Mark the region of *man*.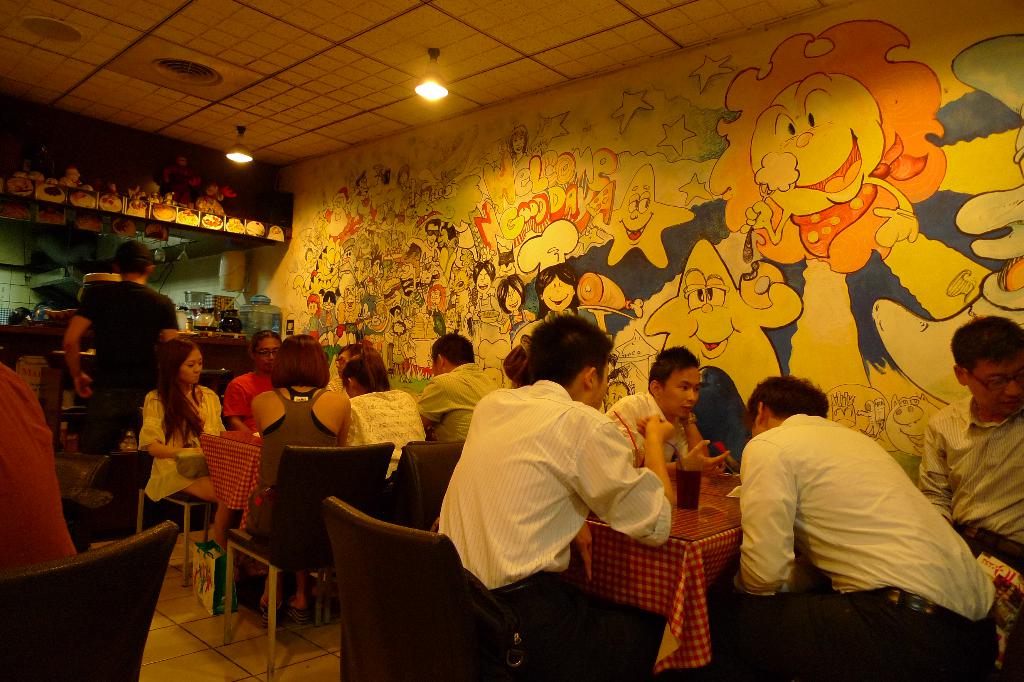
Region: x1=63 y1=241 x2=184 y2=457.
